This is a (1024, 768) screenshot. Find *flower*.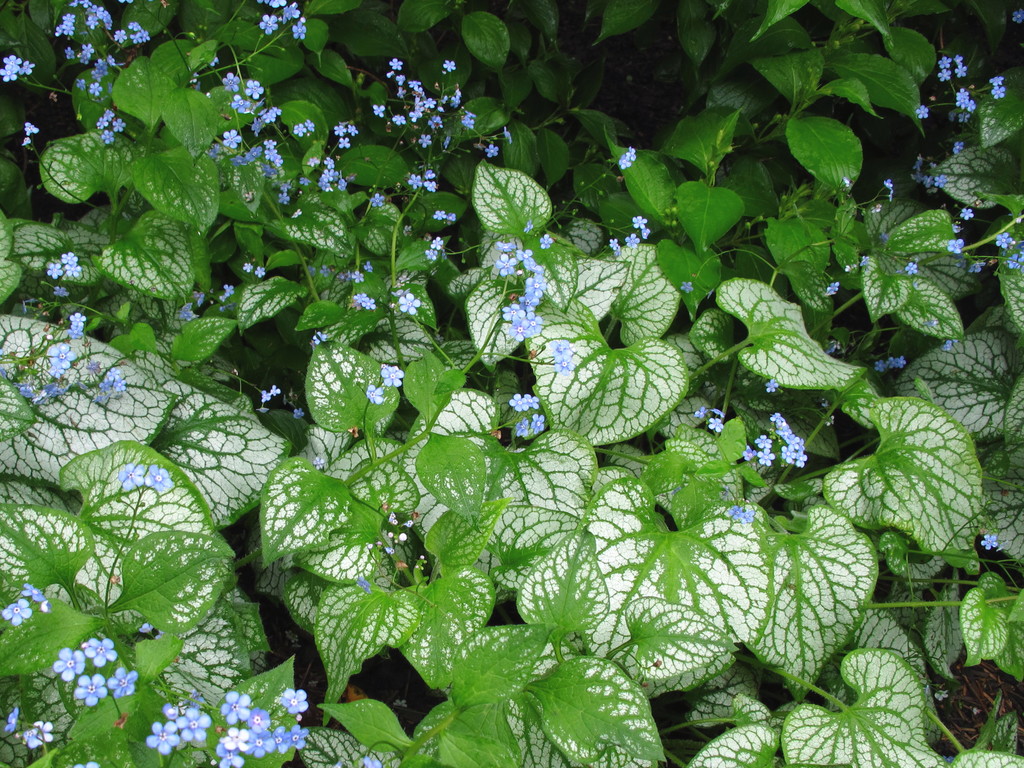
Bounding box: left=508, top=316, right=533, bottom=343.
